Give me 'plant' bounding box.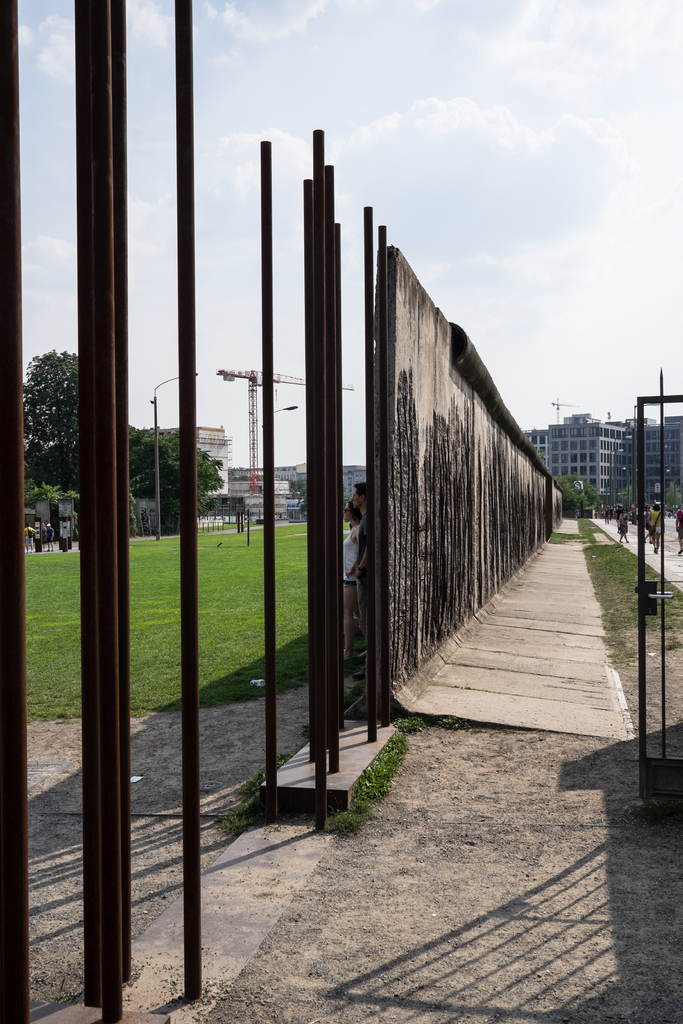
locate(252, 514, 268, 528).
